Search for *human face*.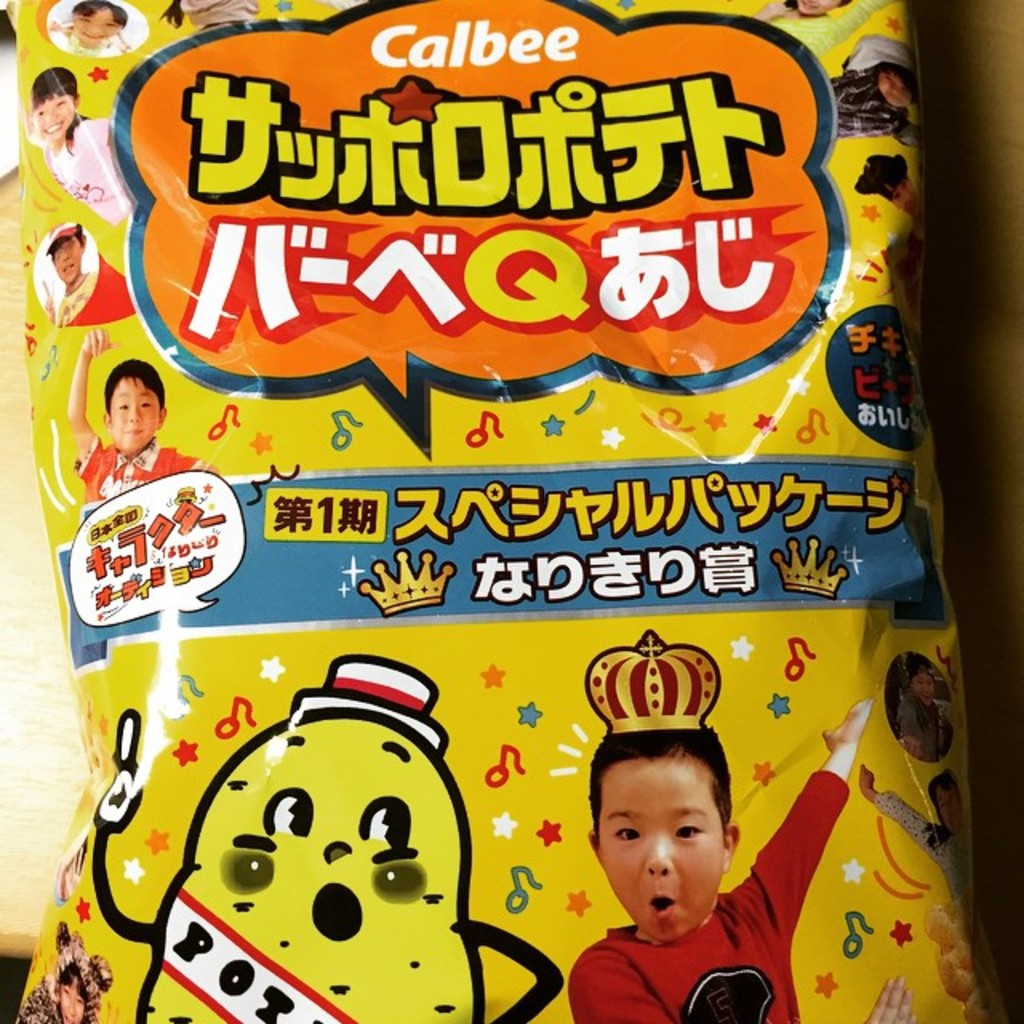
Found at rect(59, 971, 94, 1022).
